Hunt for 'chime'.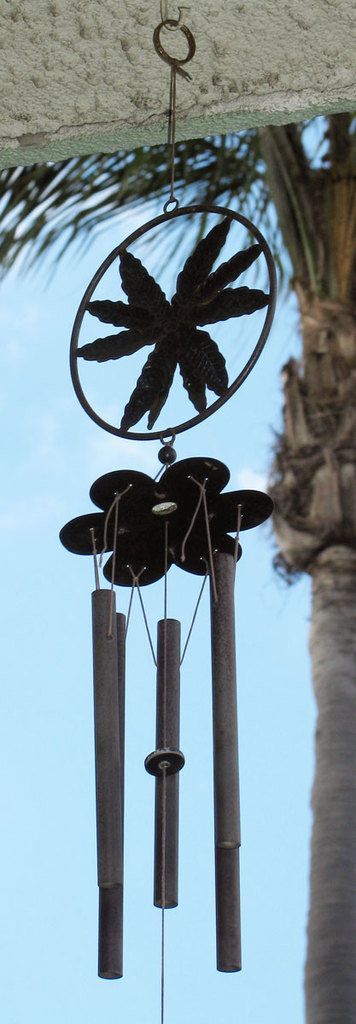
Hunted down at BBox(57, 10, 279, 1023).
